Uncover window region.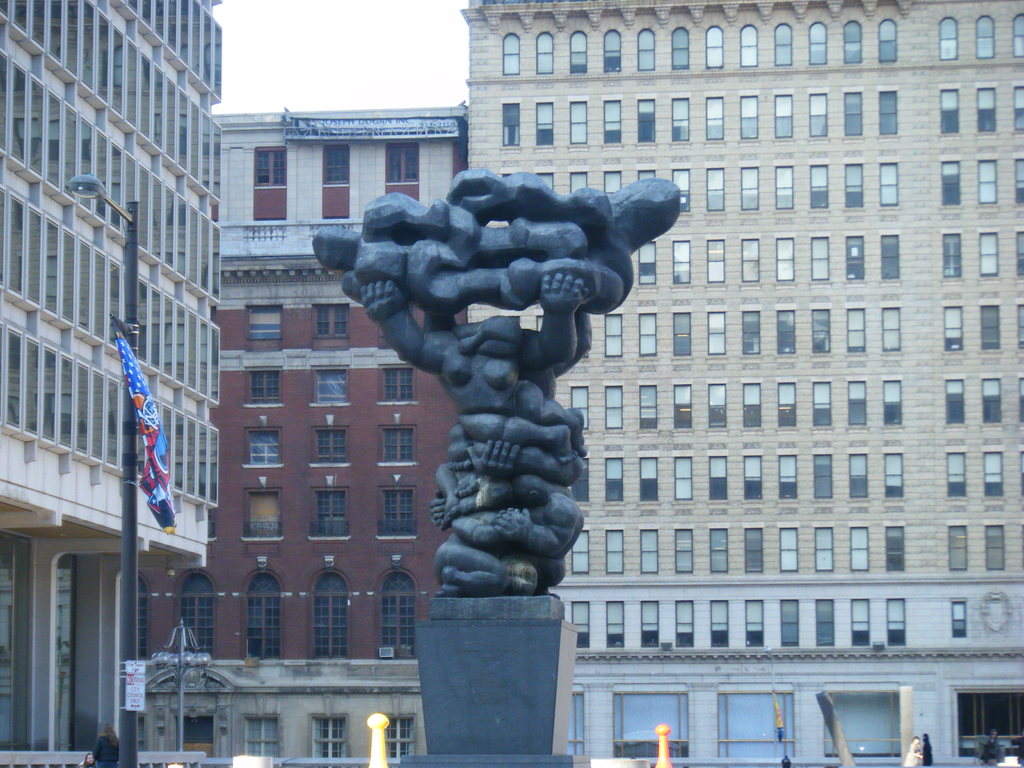
Uncovered: <box>636,304,657,359</box>.
